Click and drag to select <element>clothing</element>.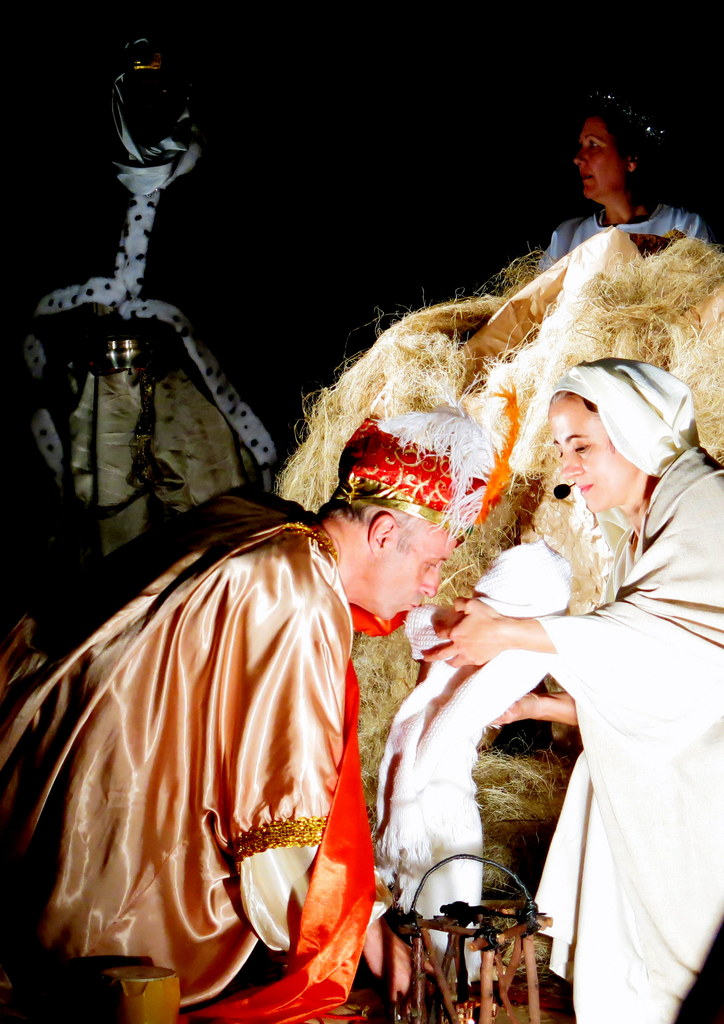
Selection: {"left": 7, "top": 493, "right": 397, "bottom": 1023}.
